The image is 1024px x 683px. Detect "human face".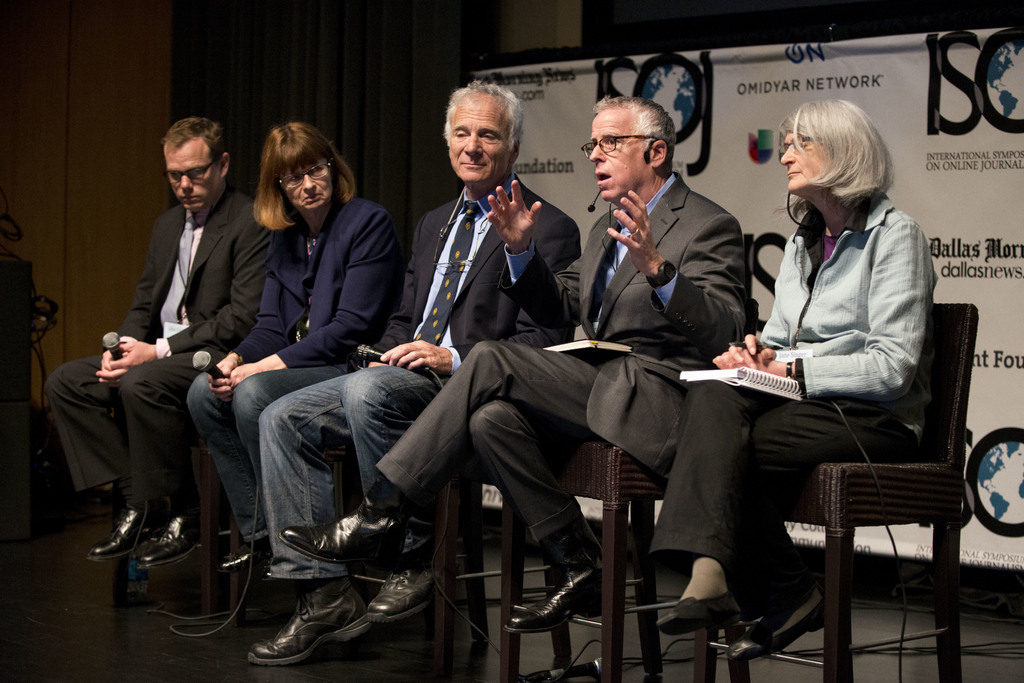
Detection: locate(781, 130, 824, 195).
